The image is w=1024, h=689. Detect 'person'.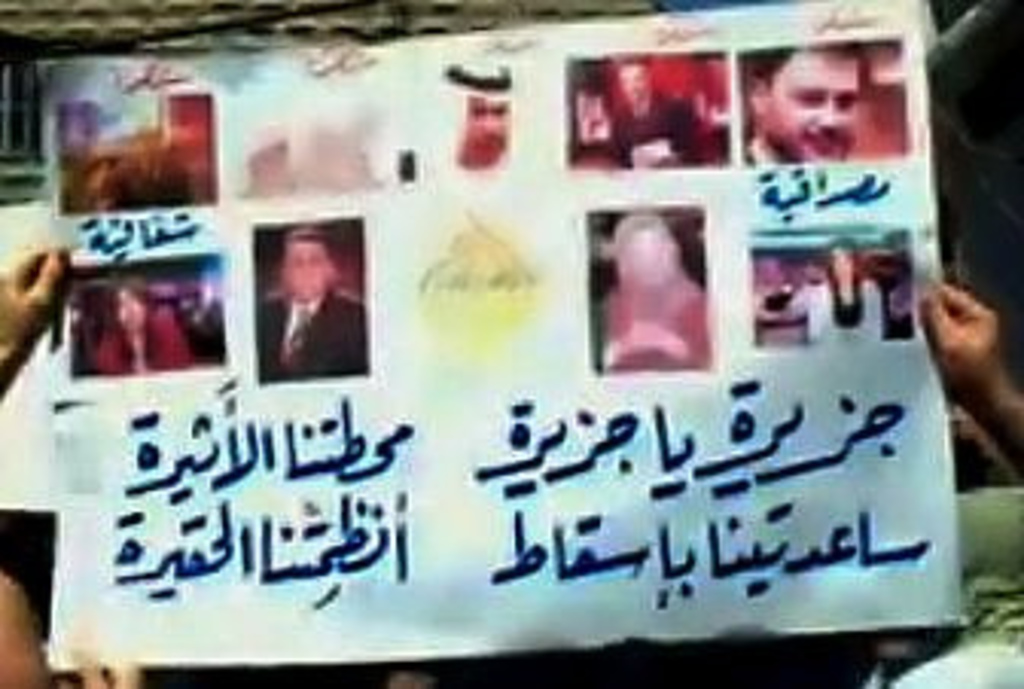
Detection: 805:232:887:354.
